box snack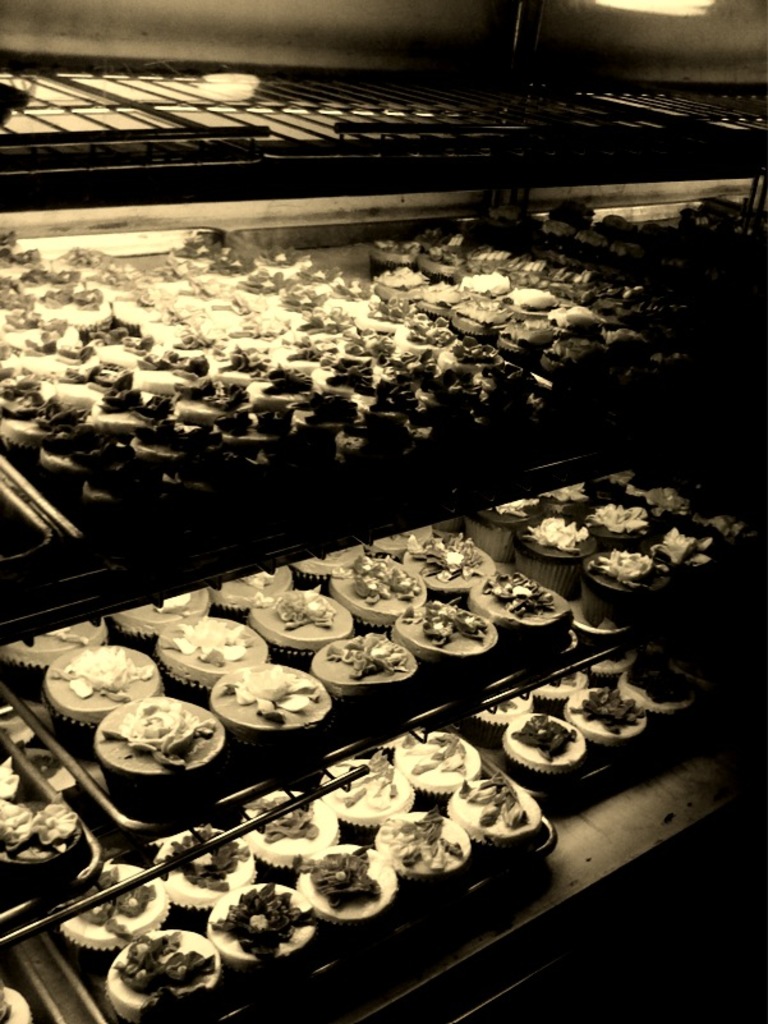
{"x1": 174, "y1": 827, "x2": 268, "y2": 897}
